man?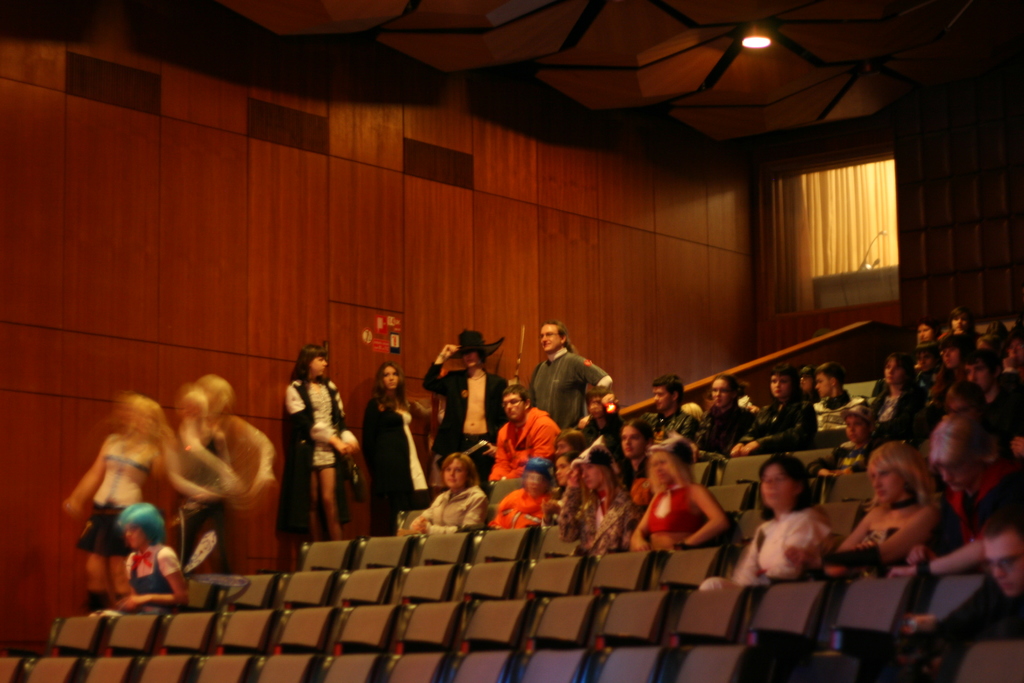
locate(961, 347, 1023, 462)
